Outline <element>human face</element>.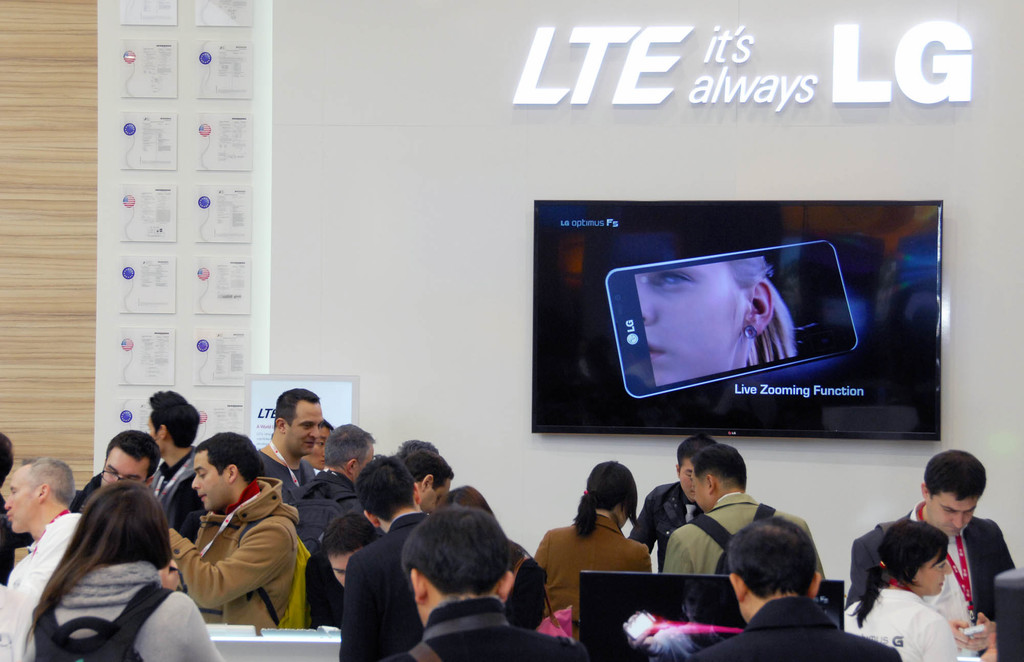
Outline: left=424, top=478, right=449, bottom=507.
